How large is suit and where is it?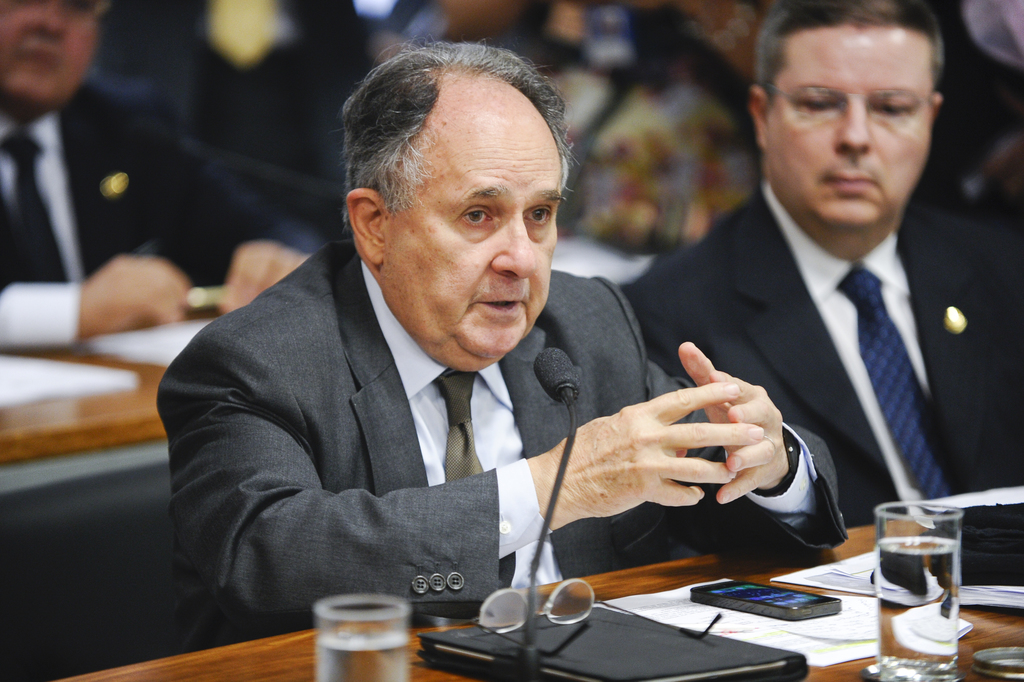
Bounding box: [645,116,996,549].
